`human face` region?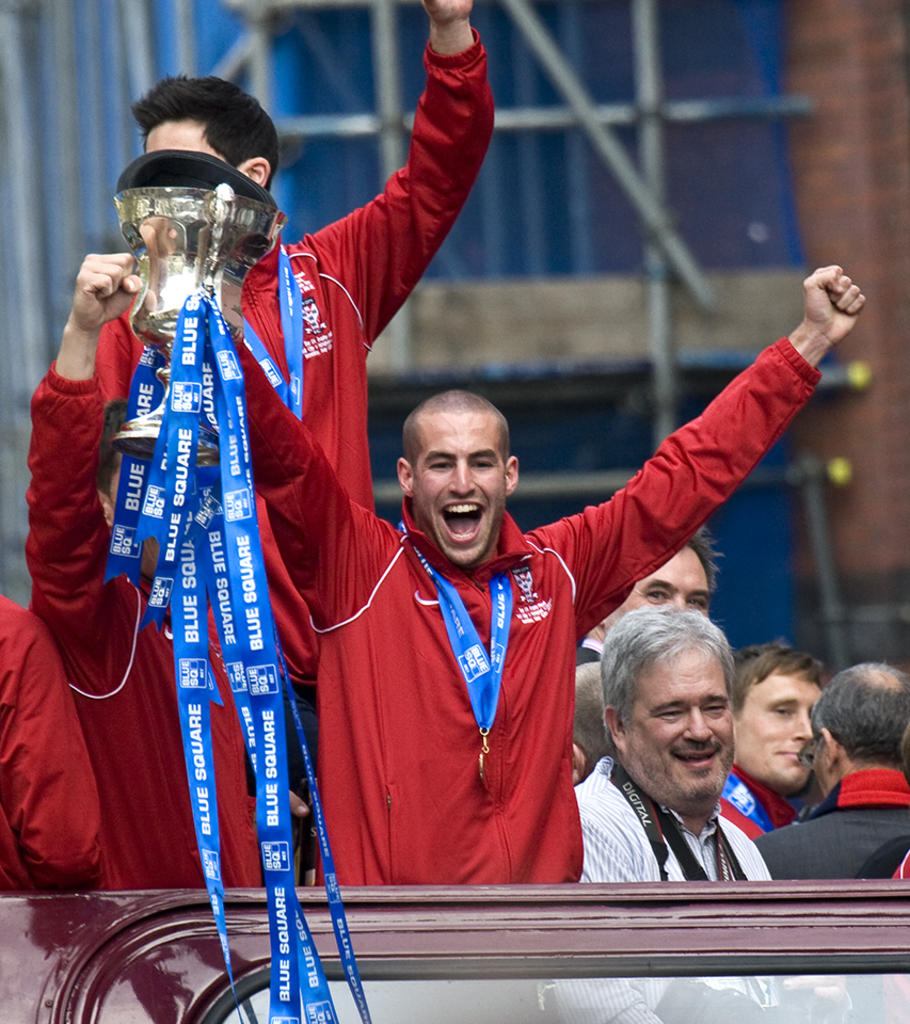
(left=626, top=649, right=735, bottom=811)
